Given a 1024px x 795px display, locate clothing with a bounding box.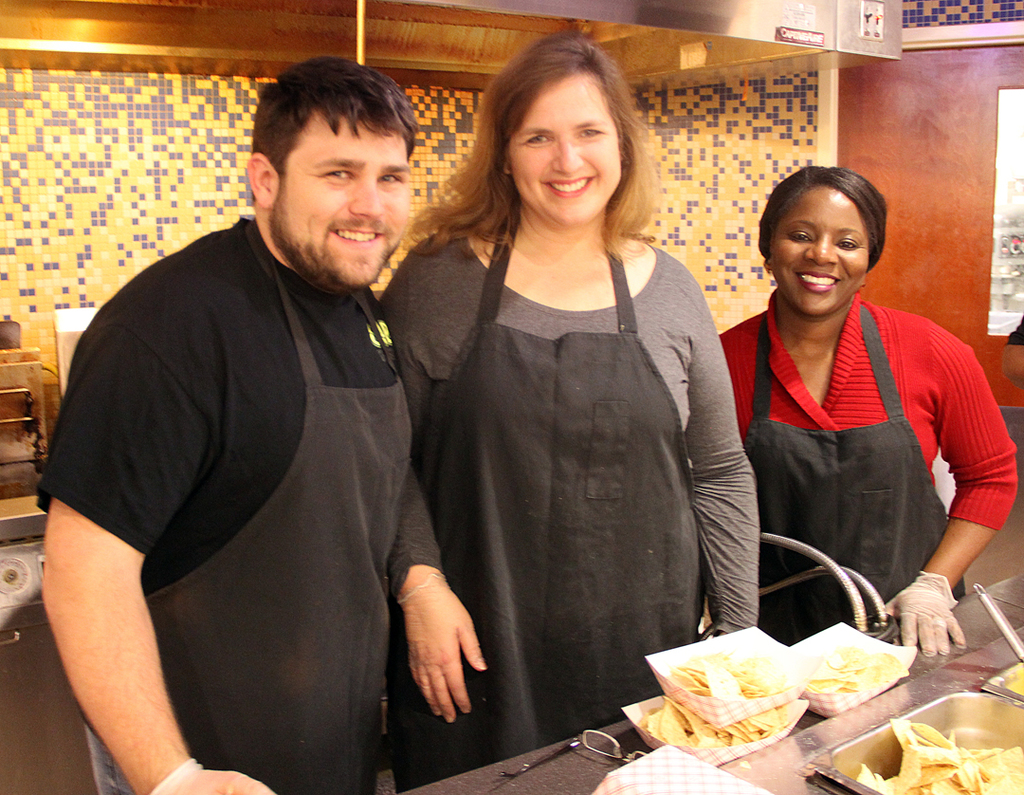
Located: {"left": 717, "top": 283, "right": 1014, "bottom": 652}.
